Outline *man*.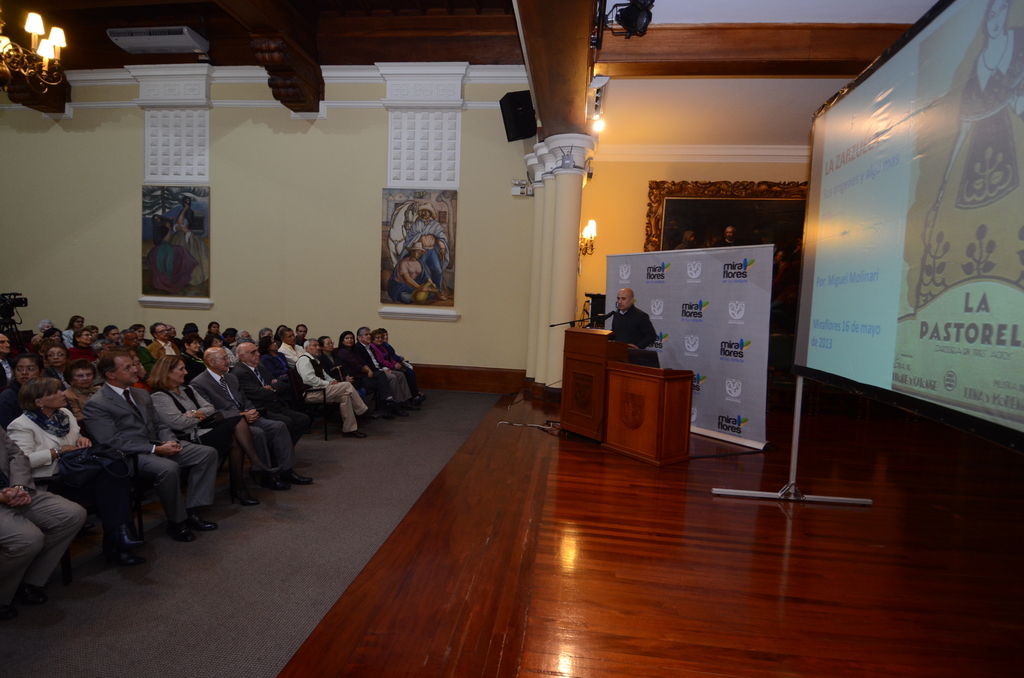
Outline: [x1=124, y1=329, x2=145, y2=350].
